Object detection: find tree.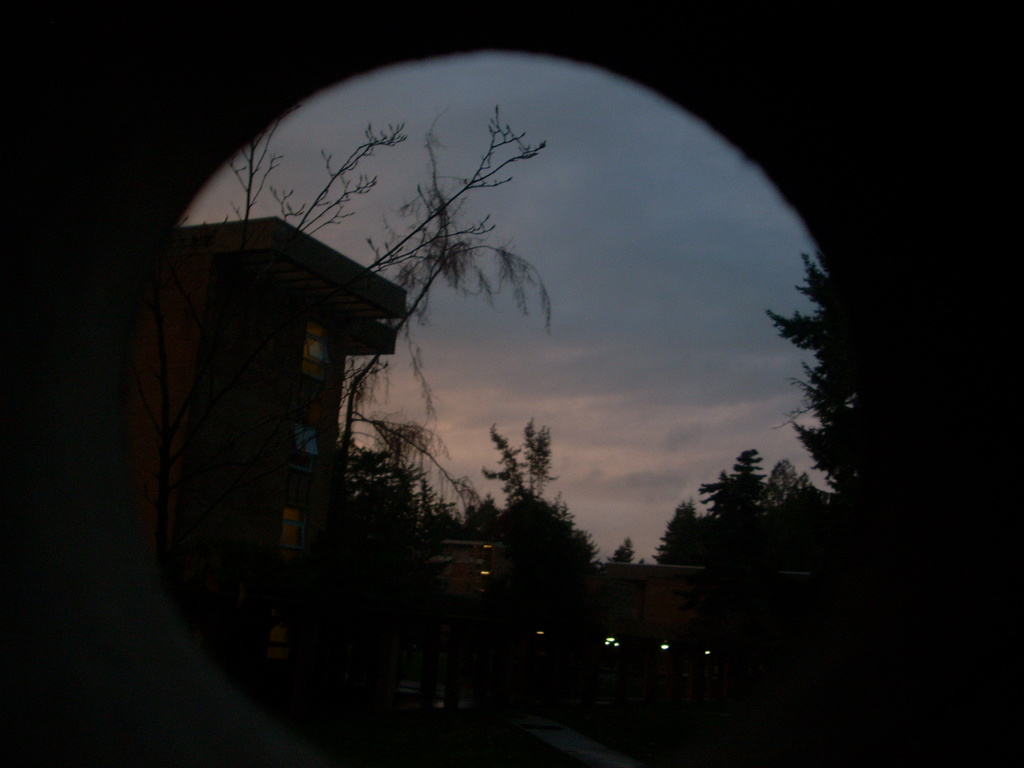
(left=650, top=495, right=705, bottom=579).
